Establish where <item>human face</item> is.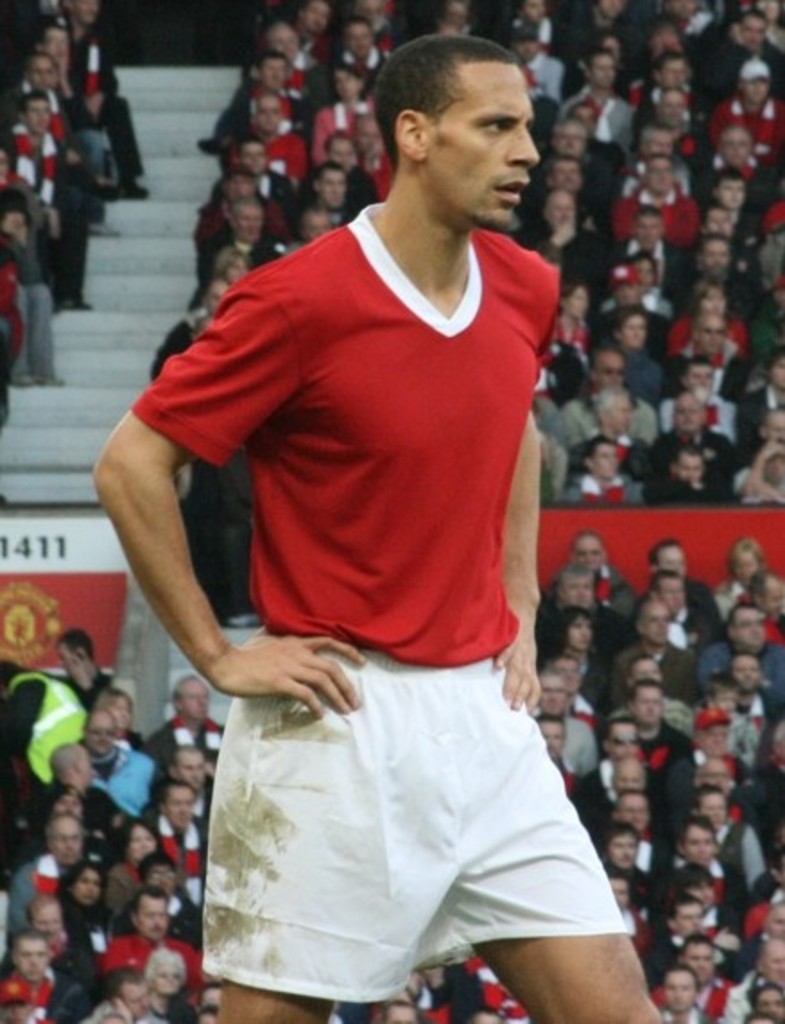
Established at rect(701, 319, 726, 353).
